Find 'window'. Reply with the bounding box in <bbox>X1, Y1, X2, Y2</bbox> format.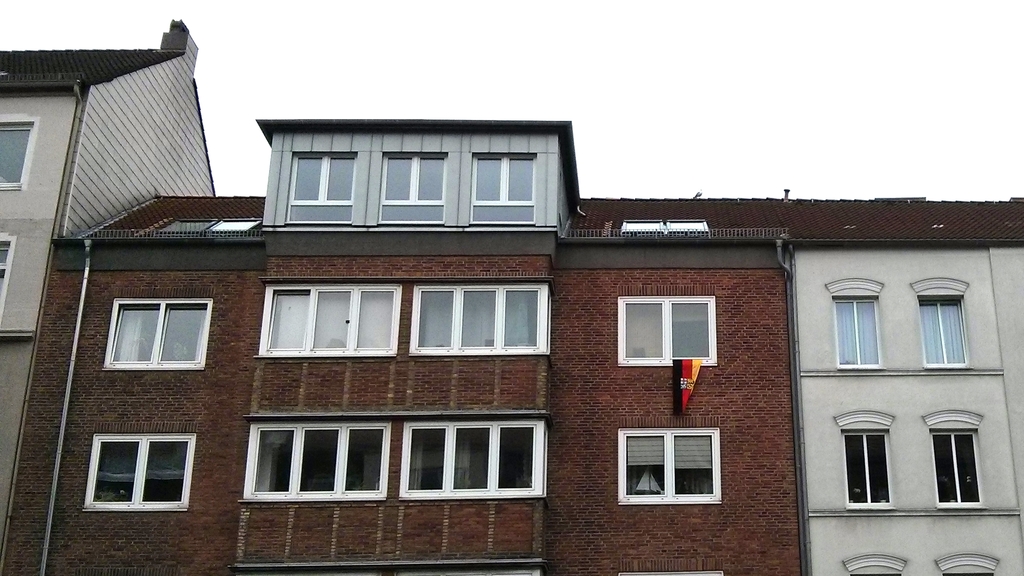
<bbox>397, 419, 545, 500</bbox>.
